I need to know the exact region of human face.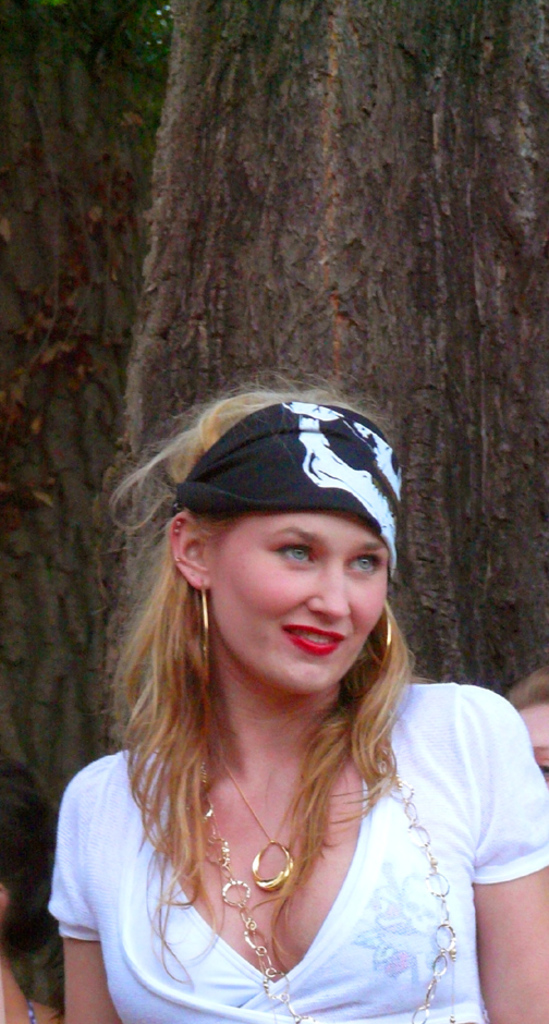
Region: BBox(516, 700, 548, 787).
